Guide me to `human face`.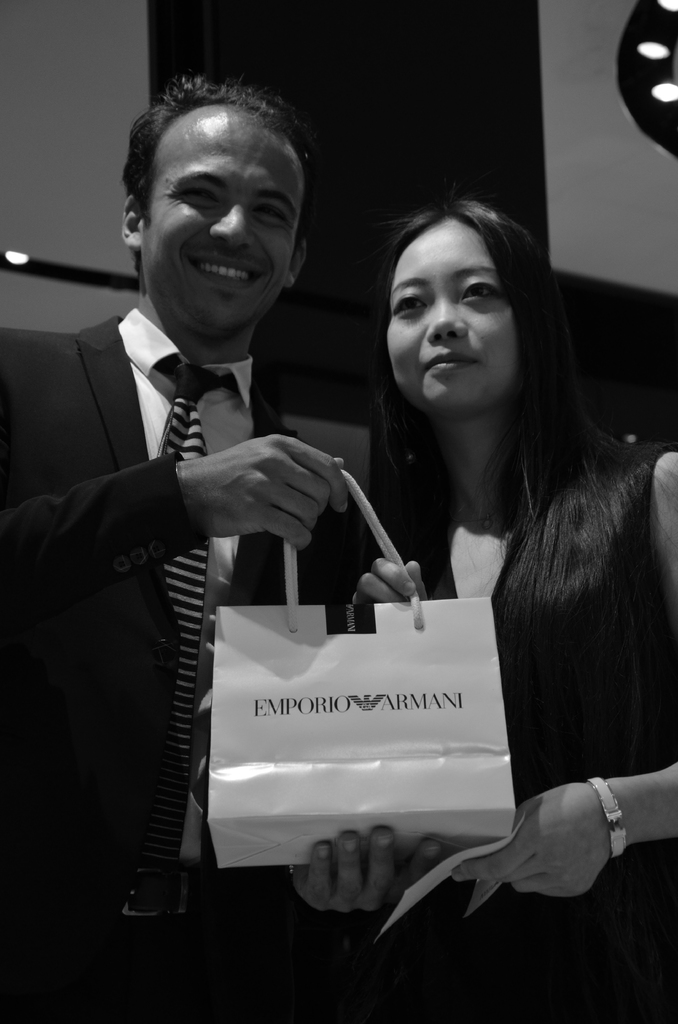
Guidance: box=[142, 108, 303, 337].
